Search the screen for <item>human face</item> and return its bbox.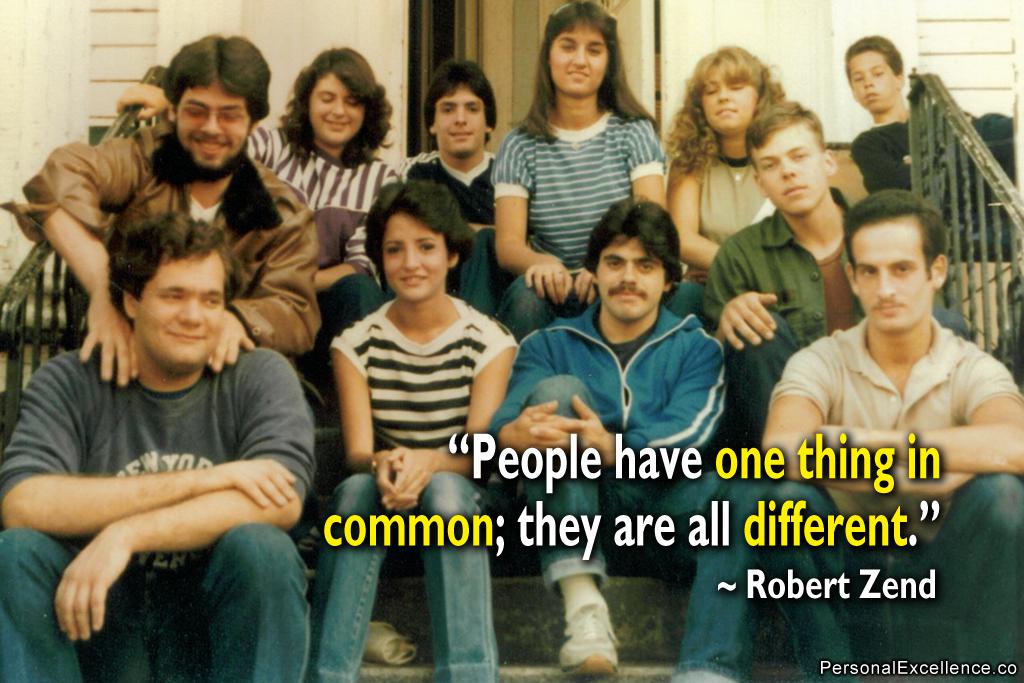
Found: 306:70:367:147.
